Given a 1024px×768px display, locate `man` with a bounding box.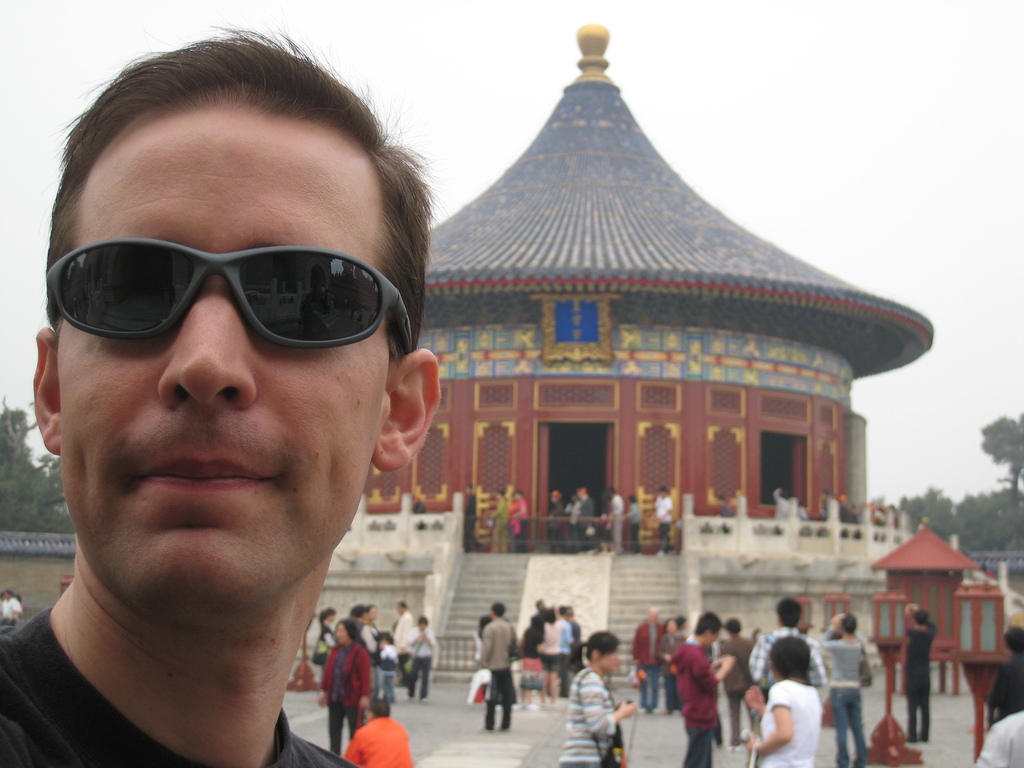
Located: (left=979, top=697, right=1023, bottom=767).
